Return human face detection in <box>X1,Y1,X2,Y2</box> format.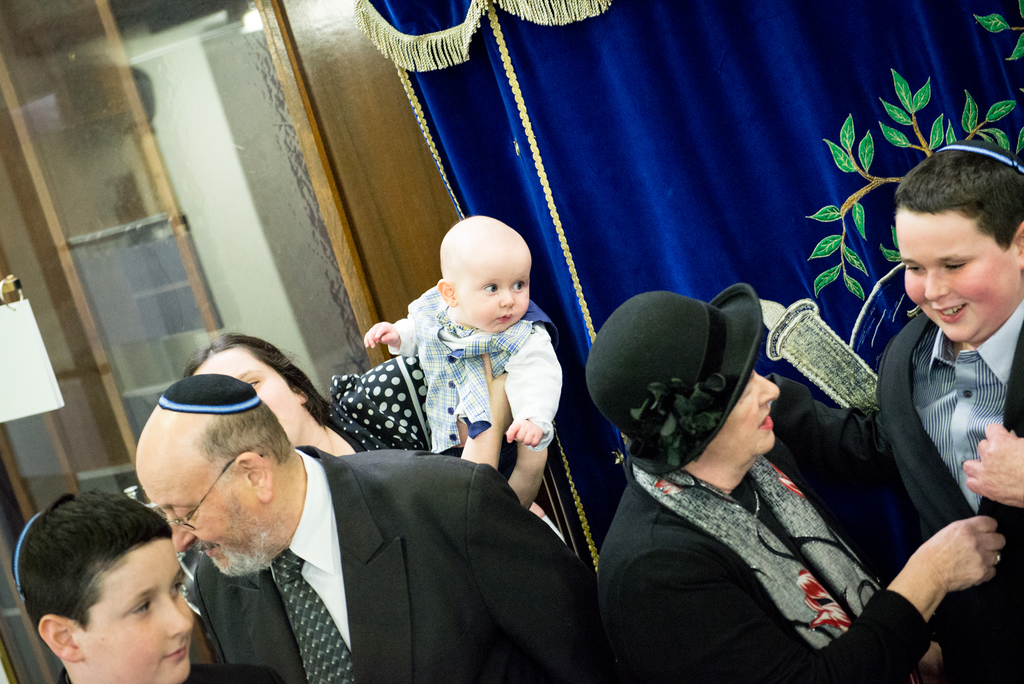
<box>65,538,191,683</box>.
